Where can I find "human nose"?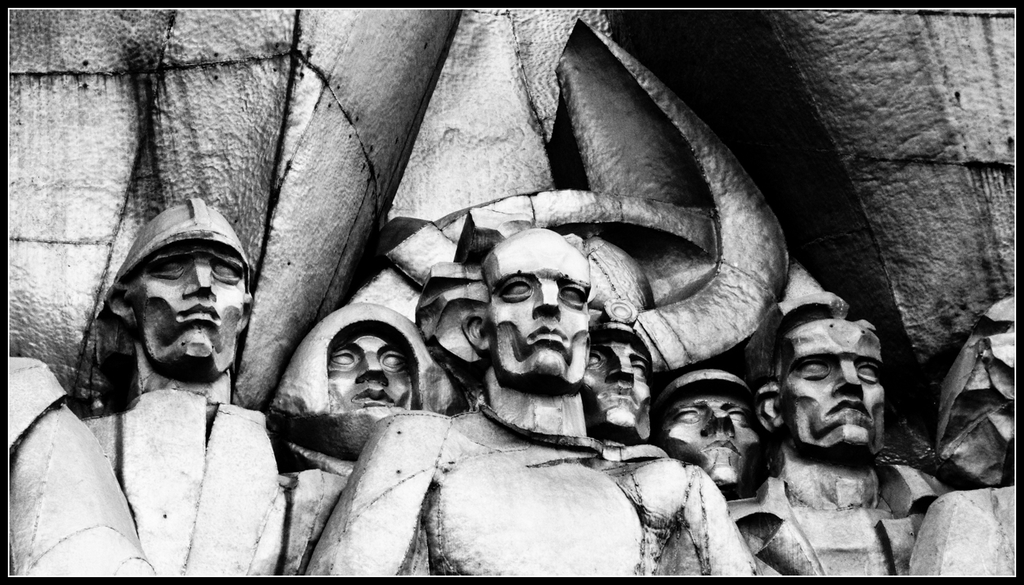
You can find it at box=[356, 353, 389, 384].
